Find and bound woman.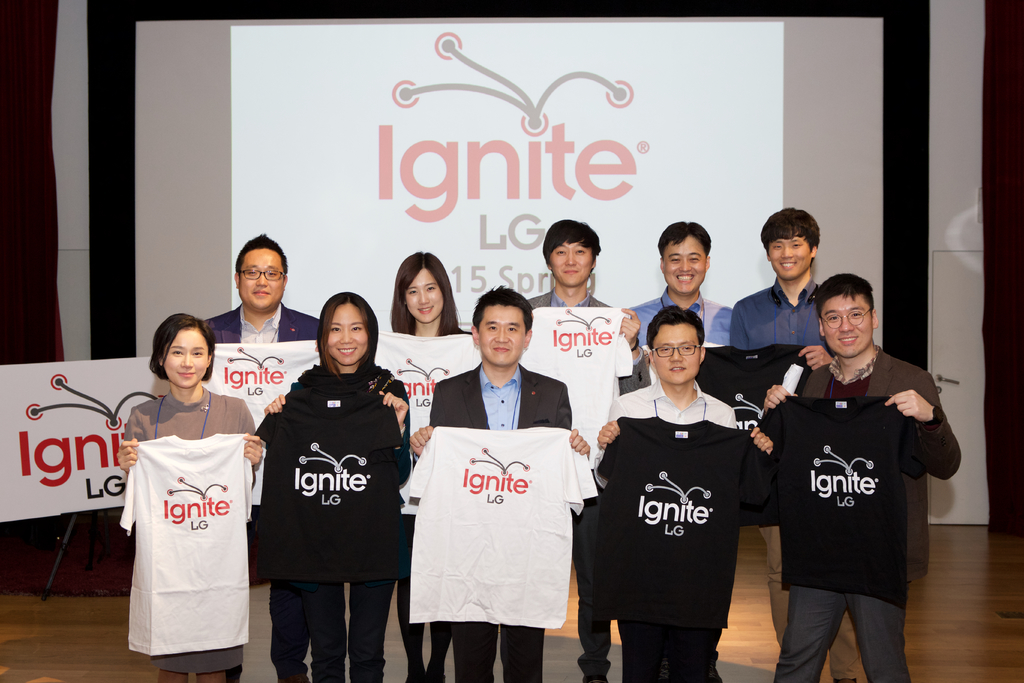
Bound: pyautogui.locateOnScreen(262, 291, 413, 682).
